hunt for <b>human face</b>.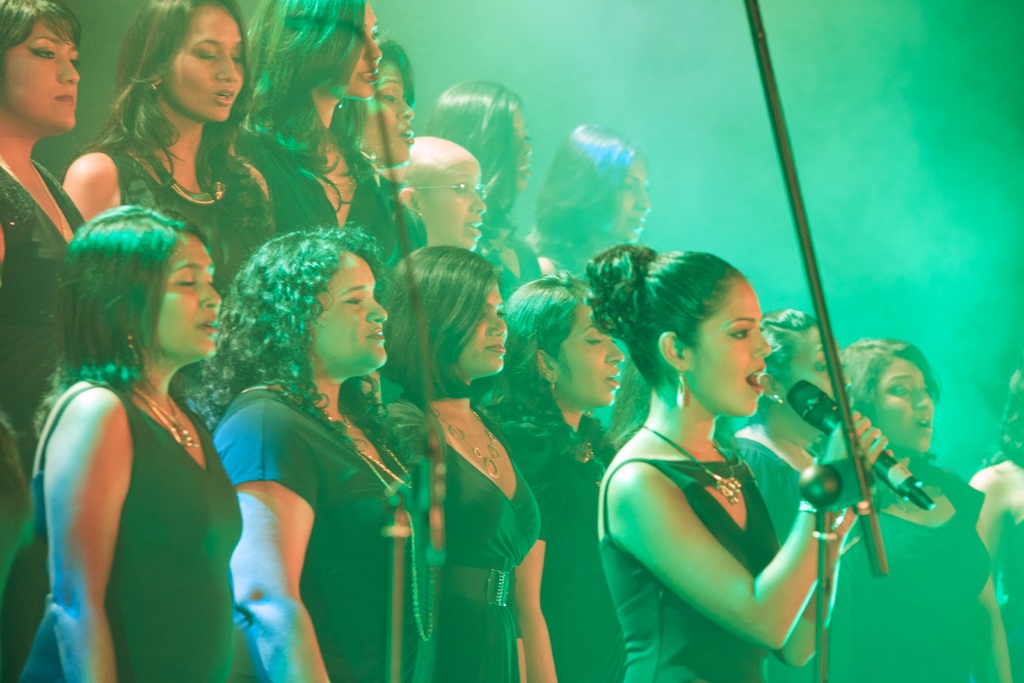
Hunted down at locate(348, 4, 388, 99).
